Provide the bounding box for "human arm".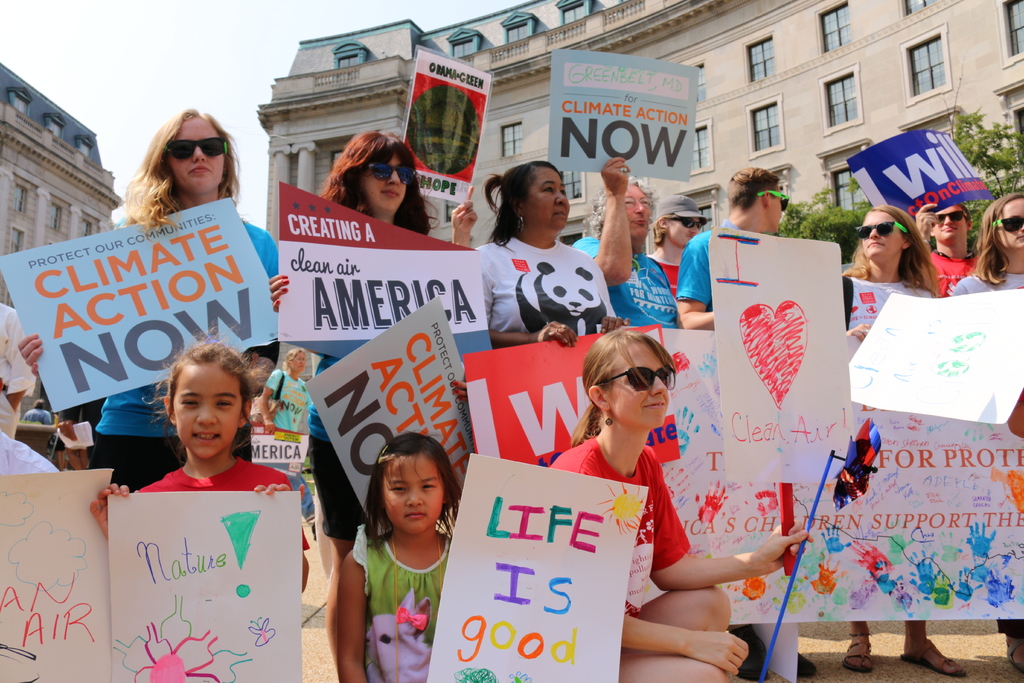
(x1=479, y1=238, x2=579, y2=363).
